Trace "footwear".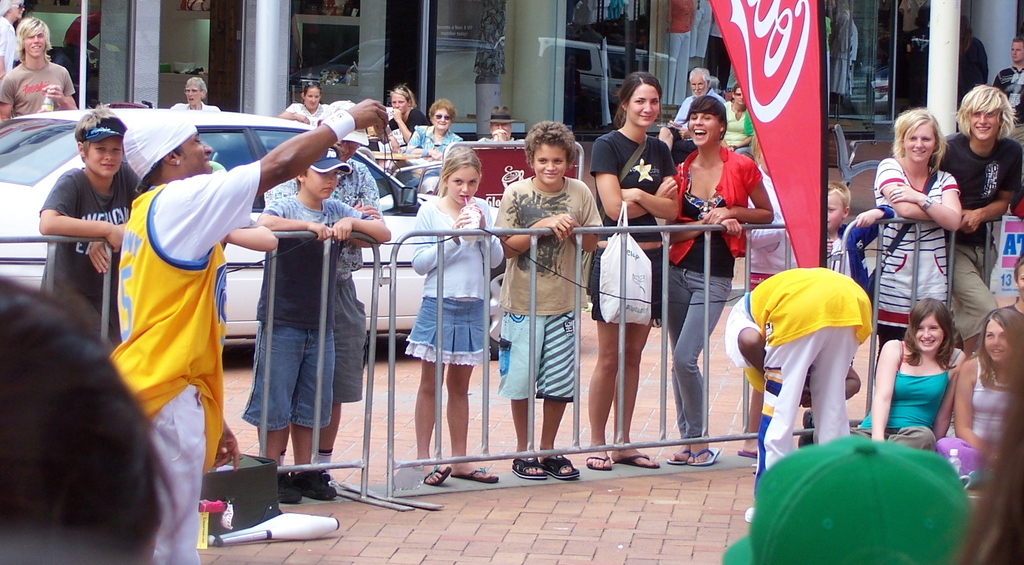
Traced to locate(422, 465, 451, 486).
